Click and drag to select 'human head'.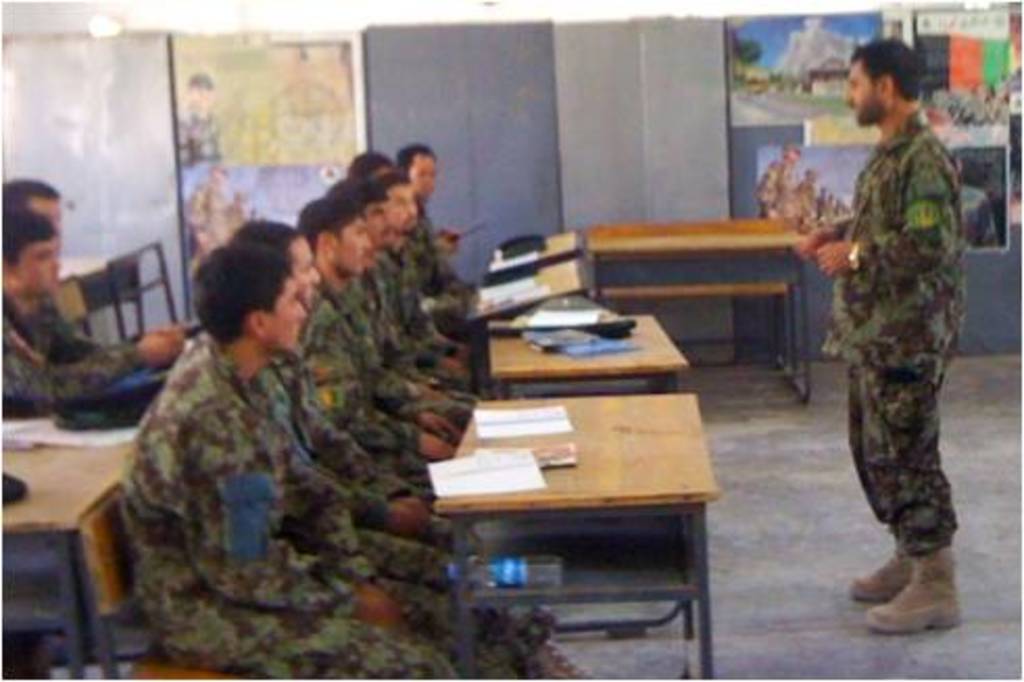
Selection: (left=298, top=196, right=369, bottom=275).
